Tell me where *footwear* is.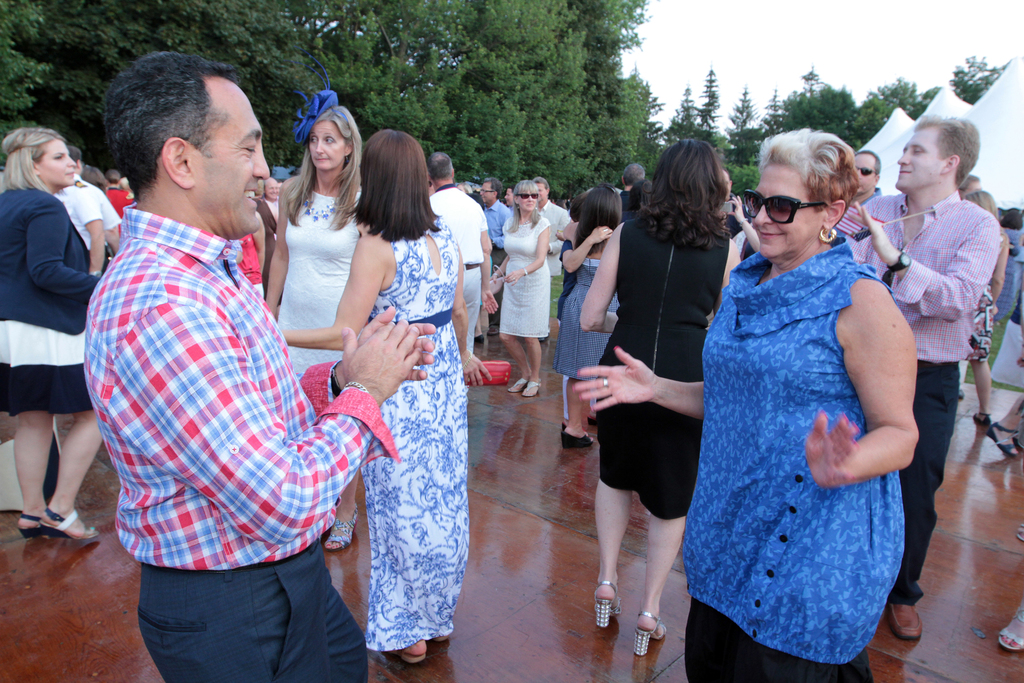
*footwear* is at 508, 376, 527, 393.
